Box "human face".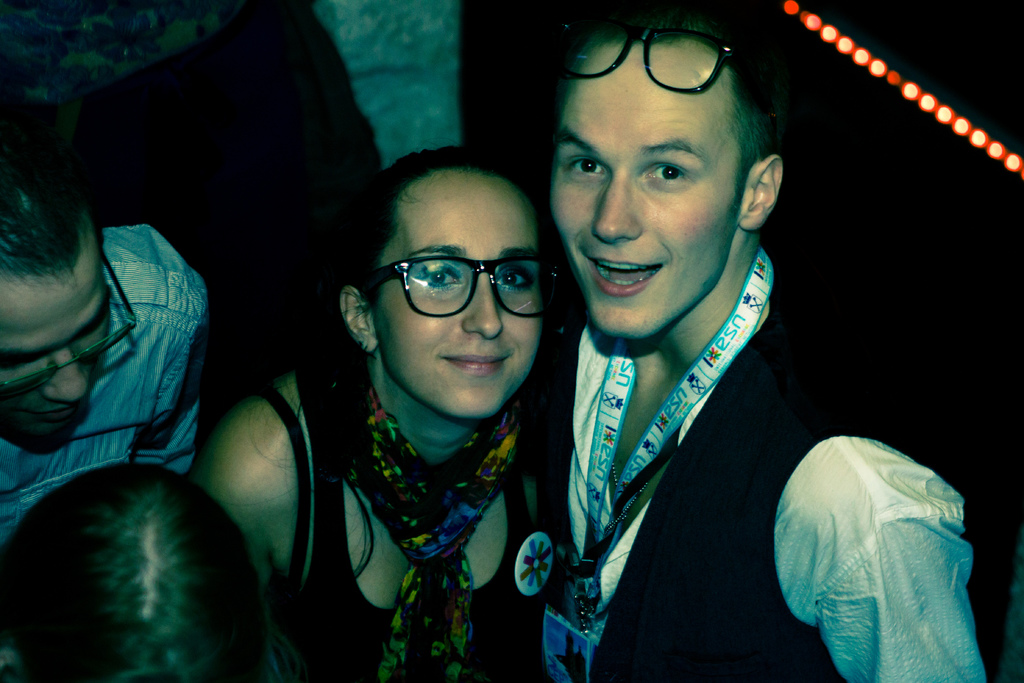
left=374, top=168, right=542, bottom=425.
